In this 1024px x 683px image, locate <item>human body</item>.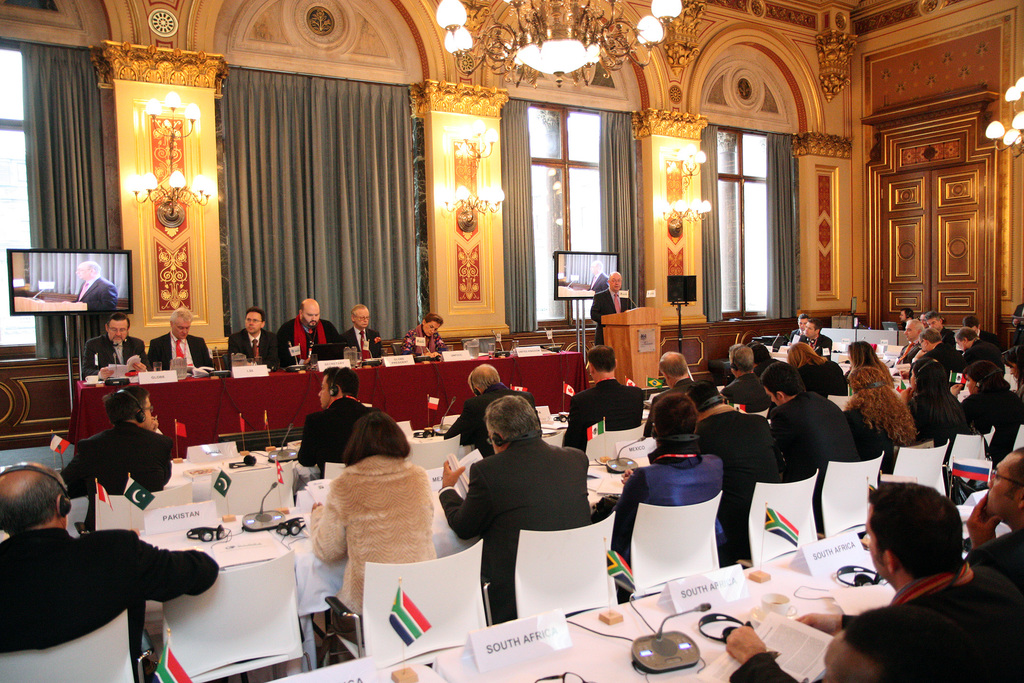
Bounding box: pyautogui.locateOnScreen(442, 361, 518, 456).
